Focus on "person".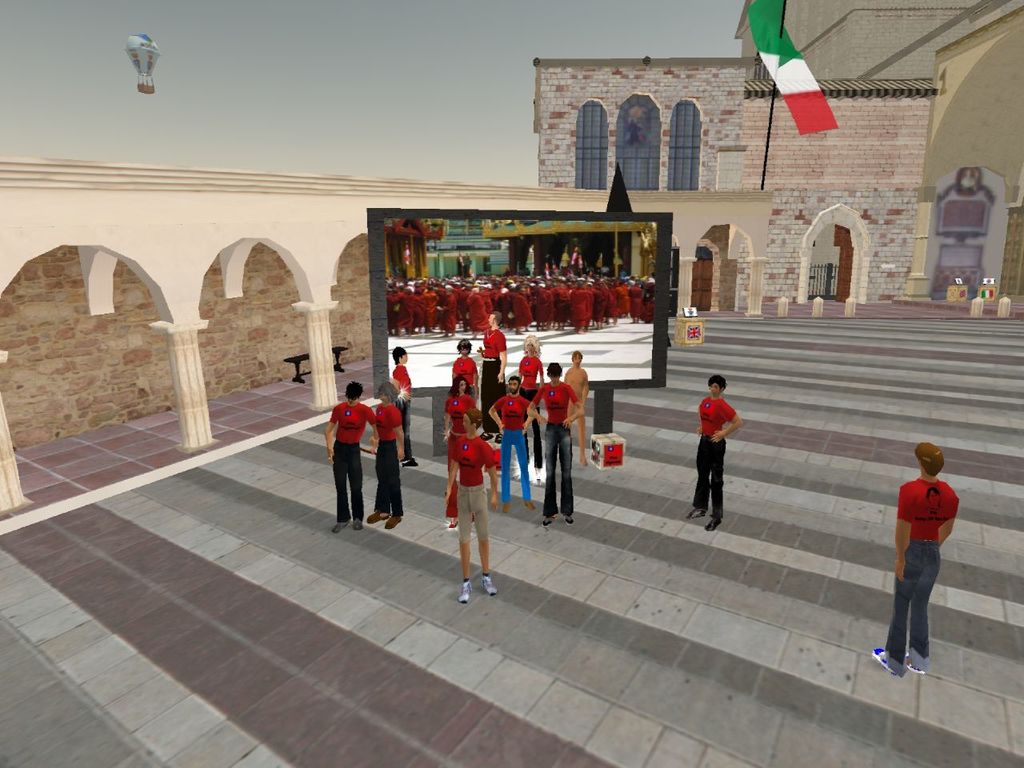
Focused at (446,379,478,443).
